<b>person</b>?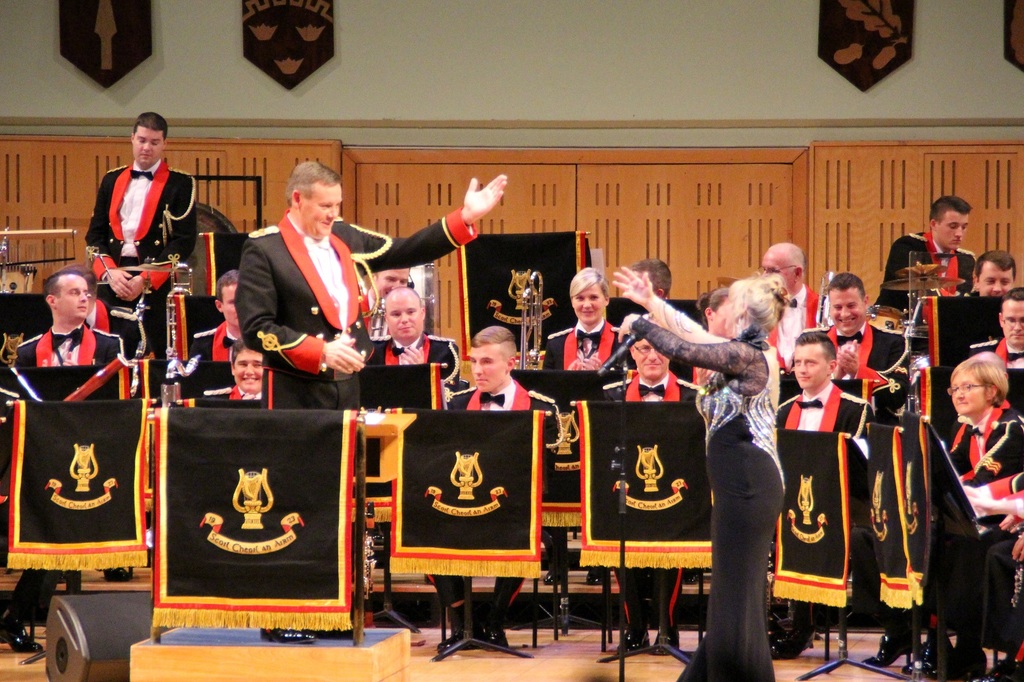
[left=693, top=291, right=739, bottom=346]
